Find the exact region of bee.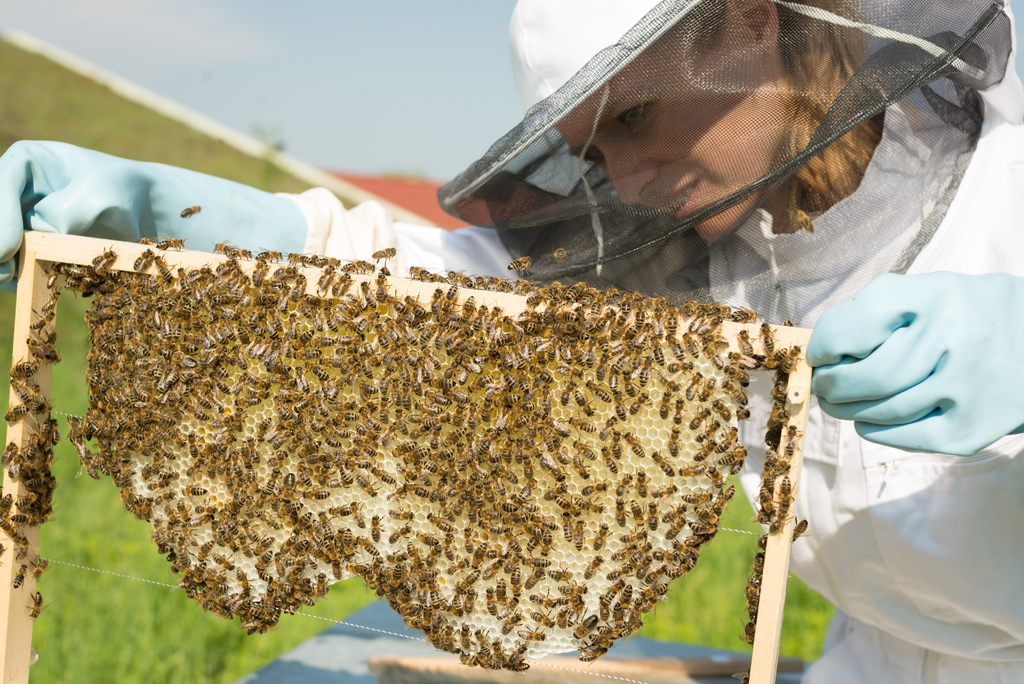
Exact region: (left=291, top=396, right=317, bottom=414).
